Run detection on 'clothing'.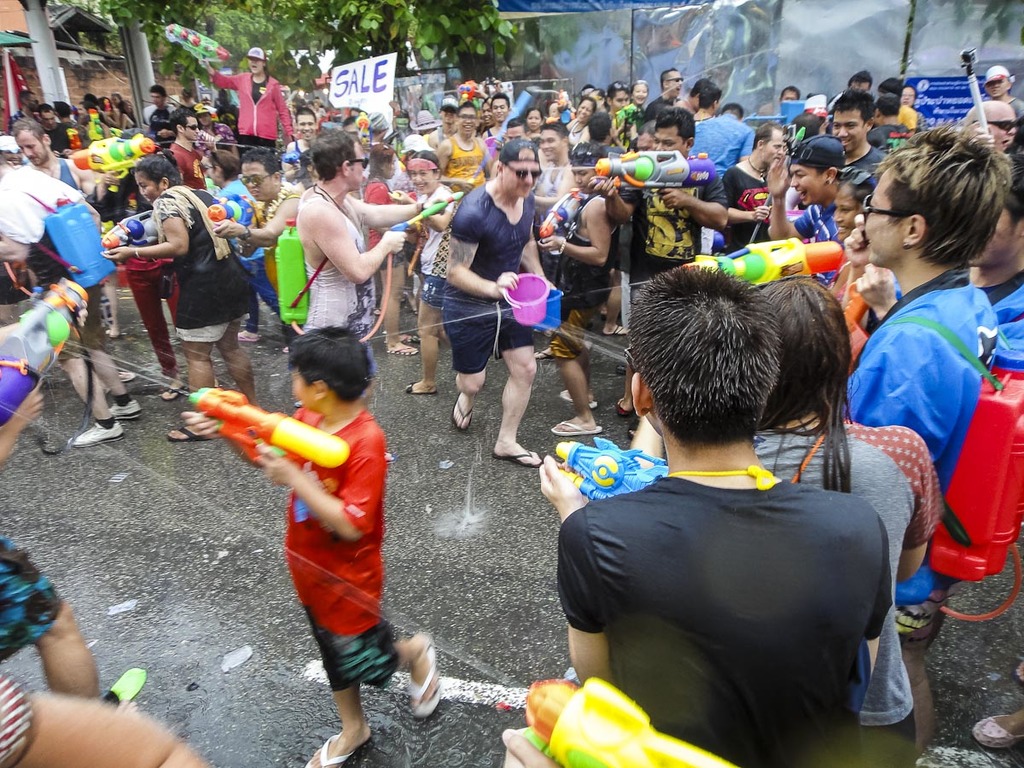
Result: [139, 103, 169, 146].
